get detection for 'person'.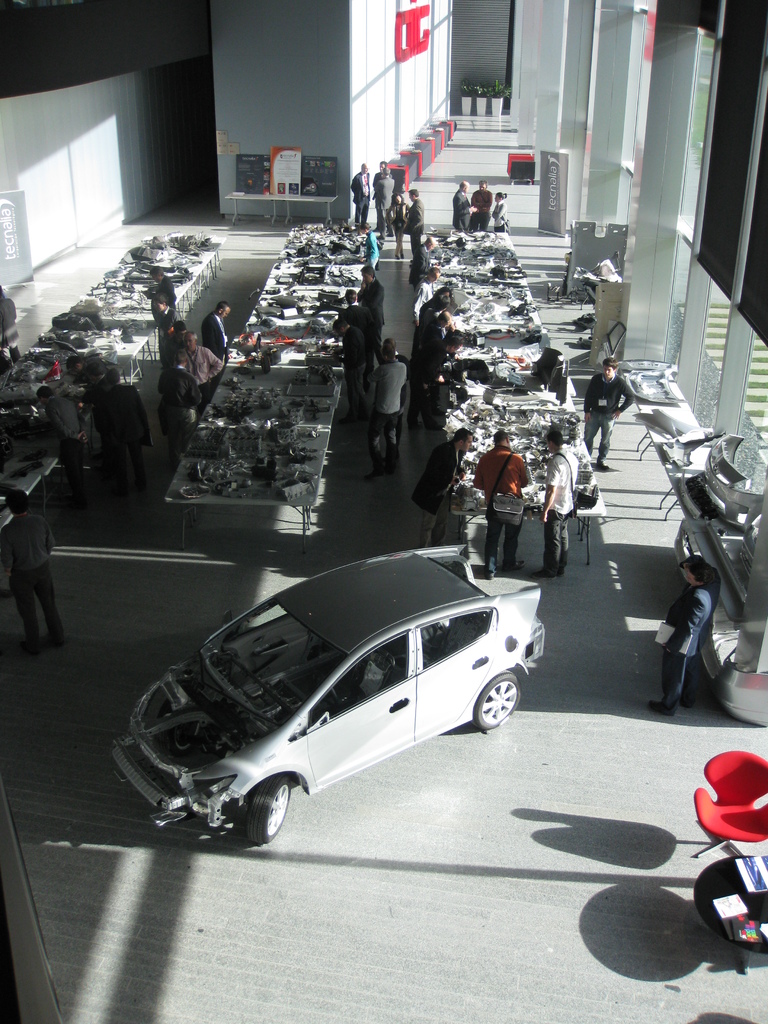
Detection: l=404, t=186, r=427, b=281.
